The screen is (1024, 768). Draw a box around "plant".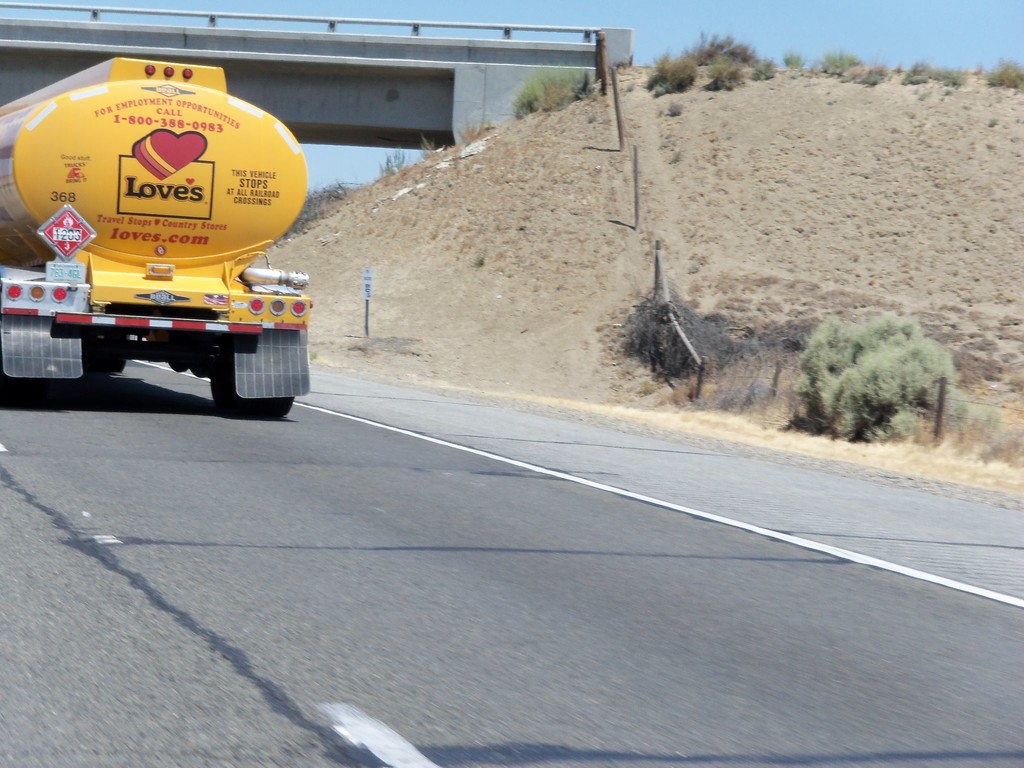
(x1=990, y1=53, x2=1023, y2=100).
